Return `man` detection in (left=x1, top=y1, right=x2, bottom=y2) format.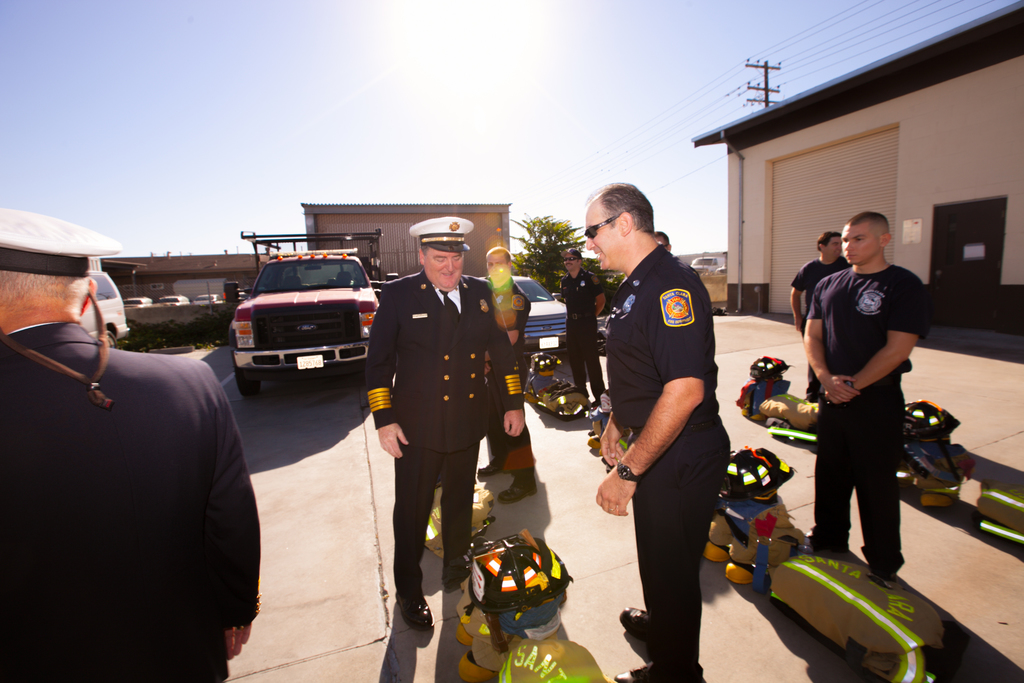
(left=582, top=181, right=727, bottom=682).
